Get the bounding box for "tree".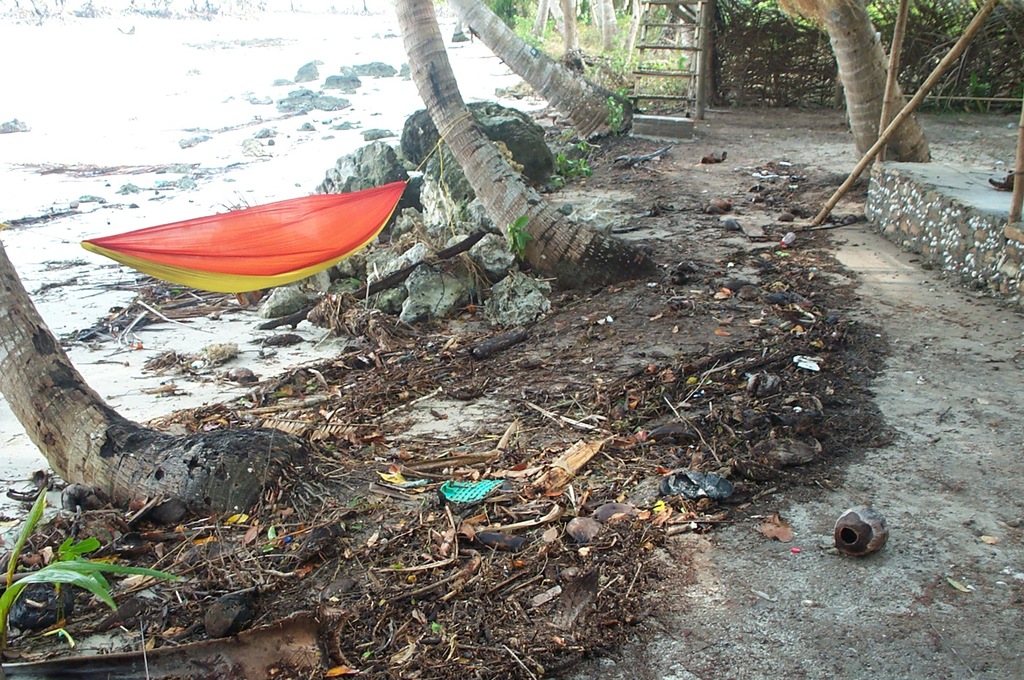
locate(387, 0, 662, 294).
